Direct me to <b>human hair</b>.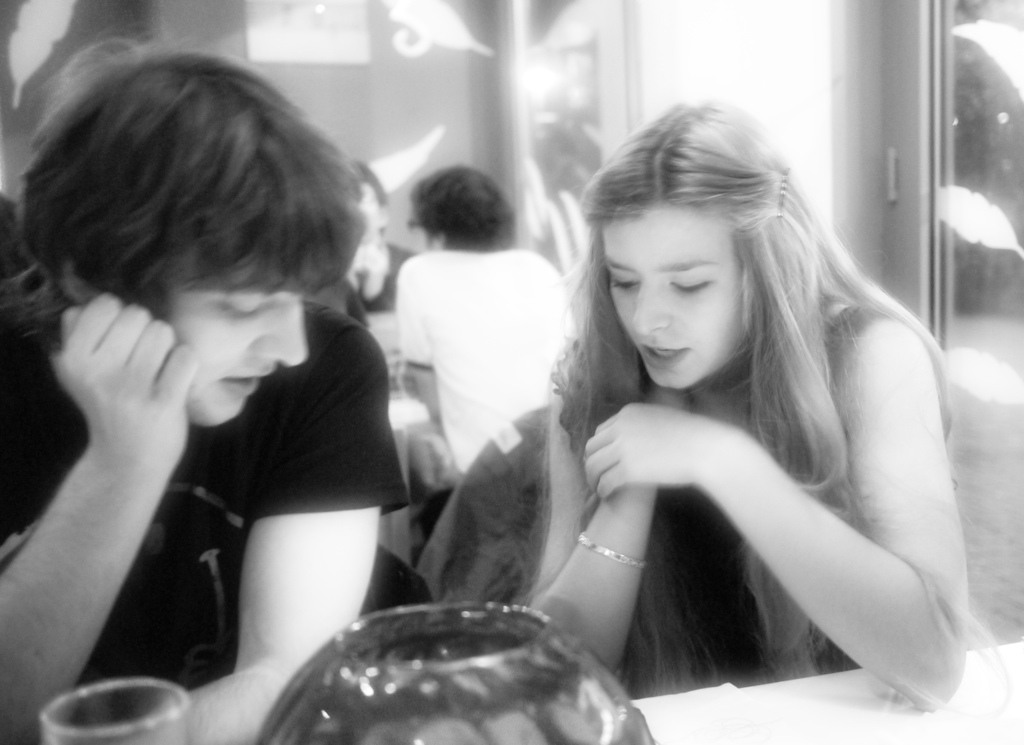
Direction: (x1=413, y1=164, x2=516, y2=252).
